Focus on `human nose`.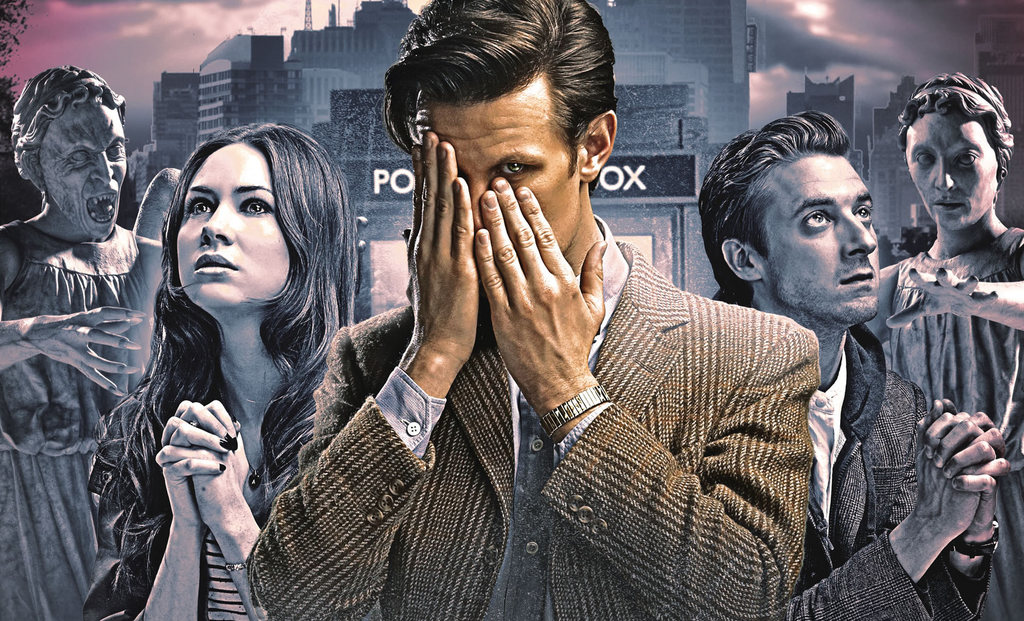
Focused at l=199, t=196, r=232, b=243.
